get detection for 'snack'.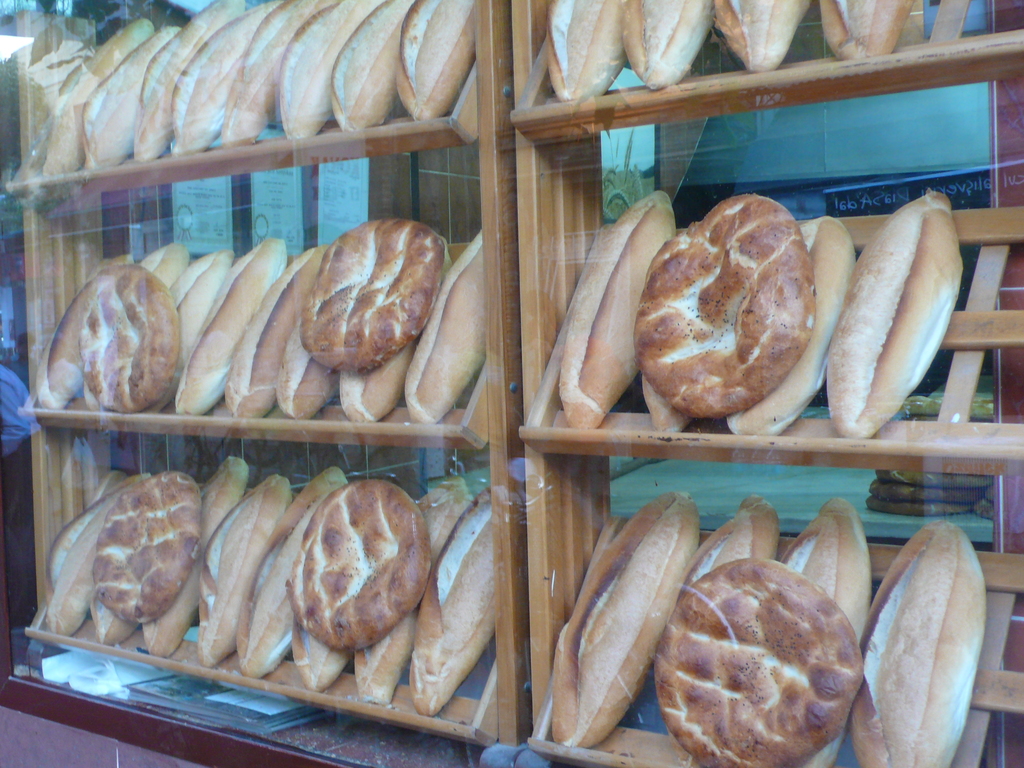
Detection: 329:0:411:131.
